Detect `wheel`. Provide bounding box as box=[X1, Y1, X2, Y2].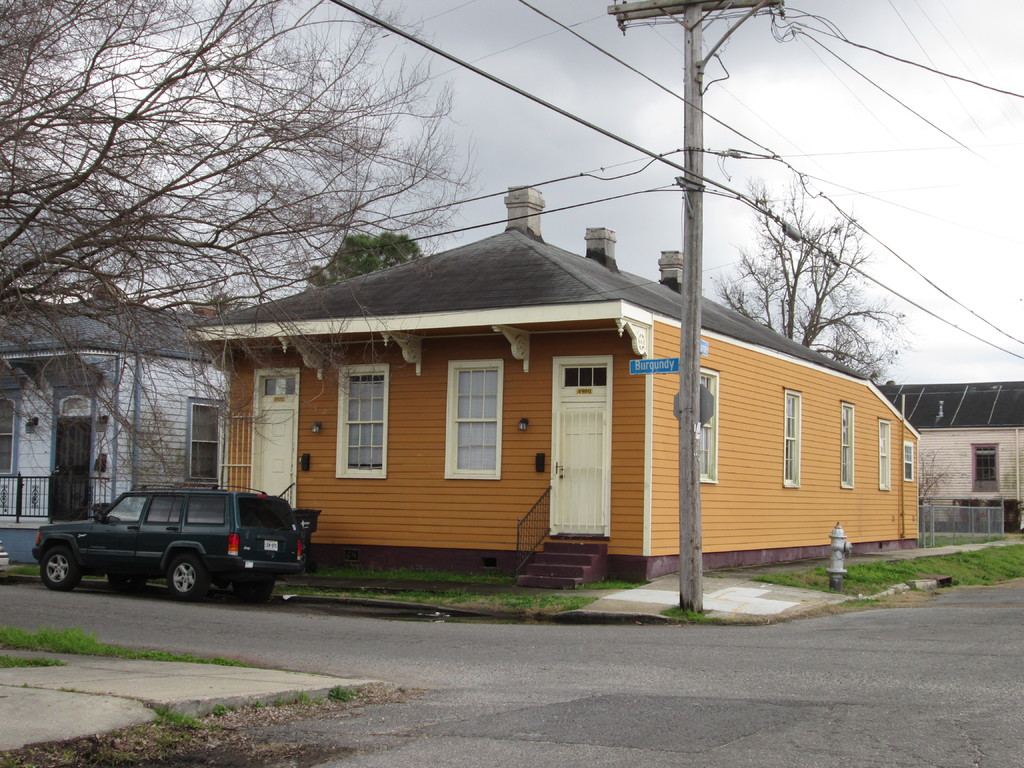
box=[107, 573, 143, 593].
